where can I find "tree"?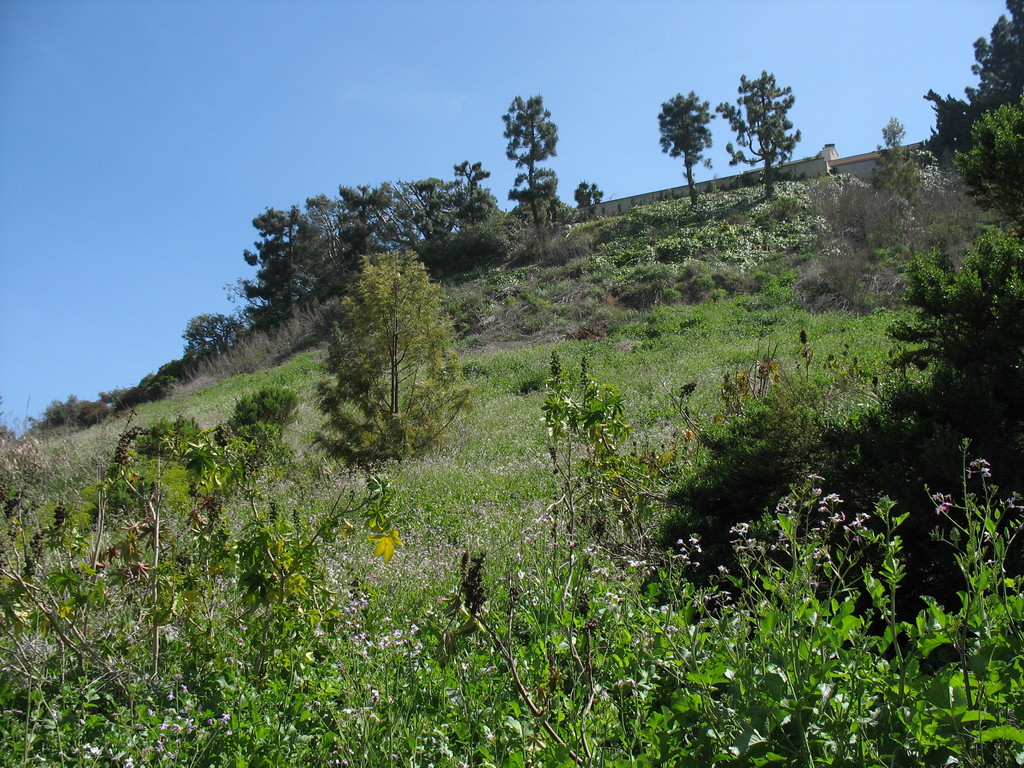
You can find it at x1=922, y1=0, x2=1023, y2=220.
